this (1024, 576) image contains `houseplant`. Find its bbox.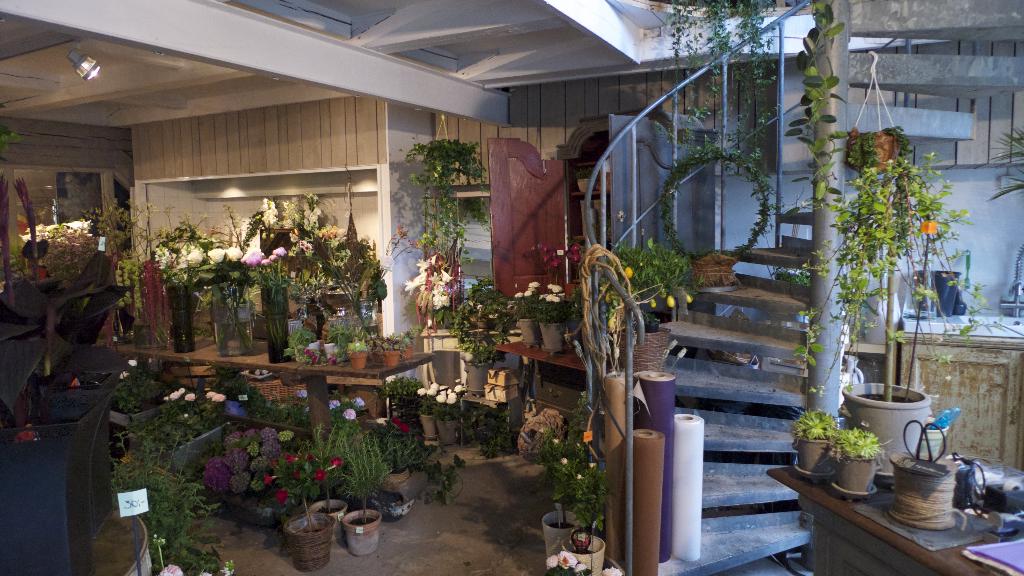
select_region(1, 173, 120, 575).
